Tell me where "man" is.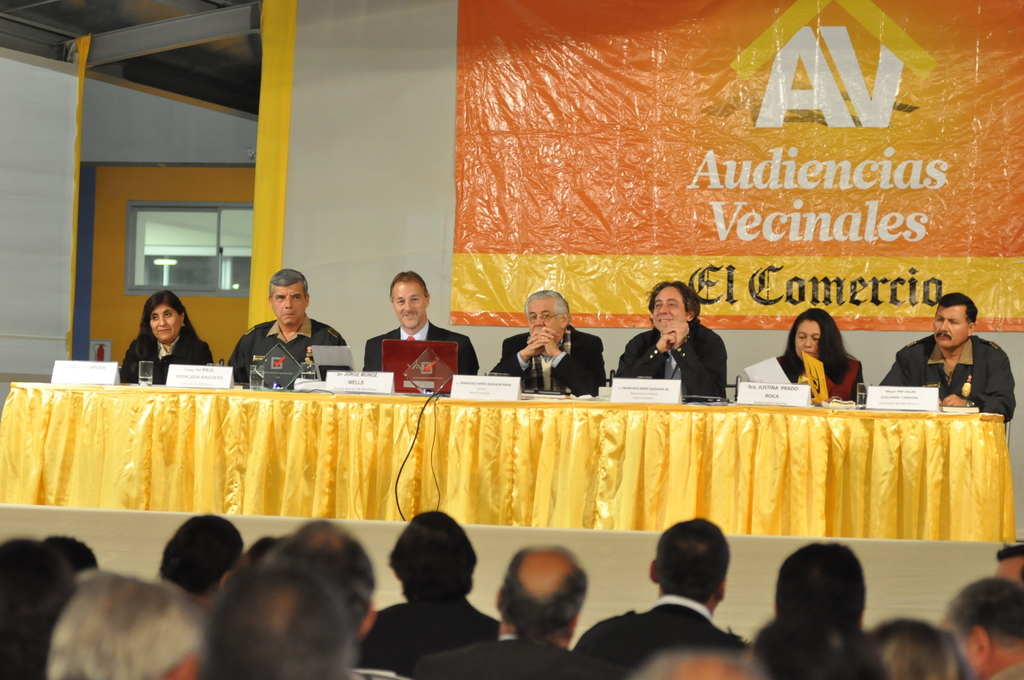
"man" is at (199,558,367,679).
